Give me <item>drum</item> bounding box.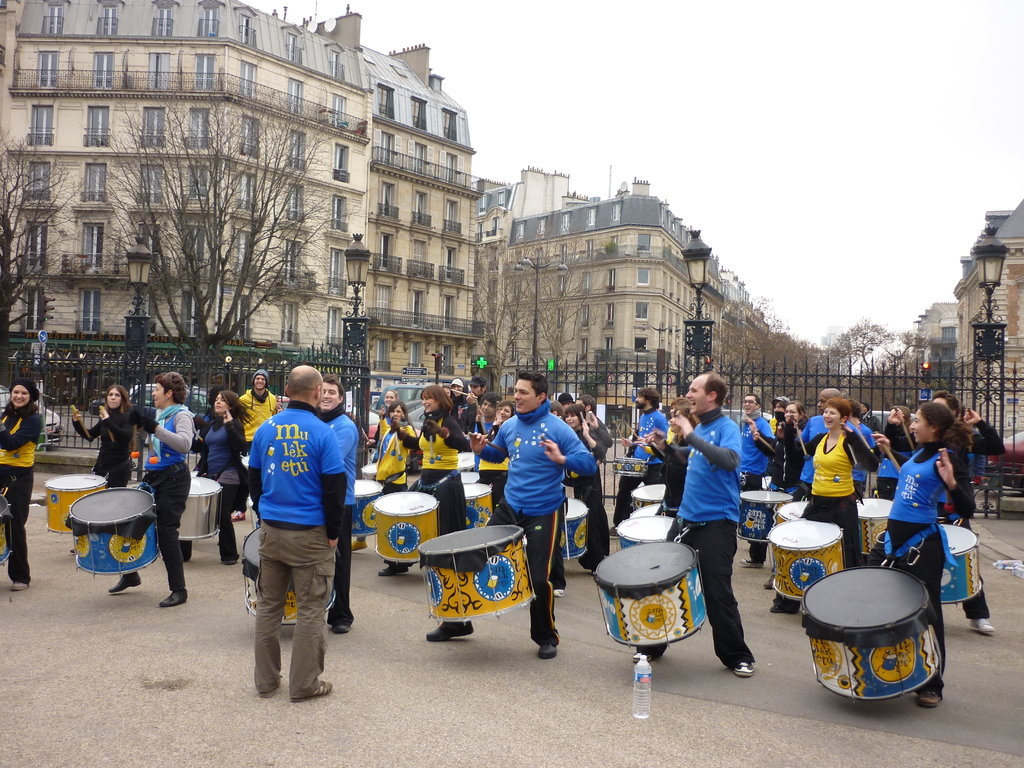
x1=799 y1=566 x2=946 y2=701.
